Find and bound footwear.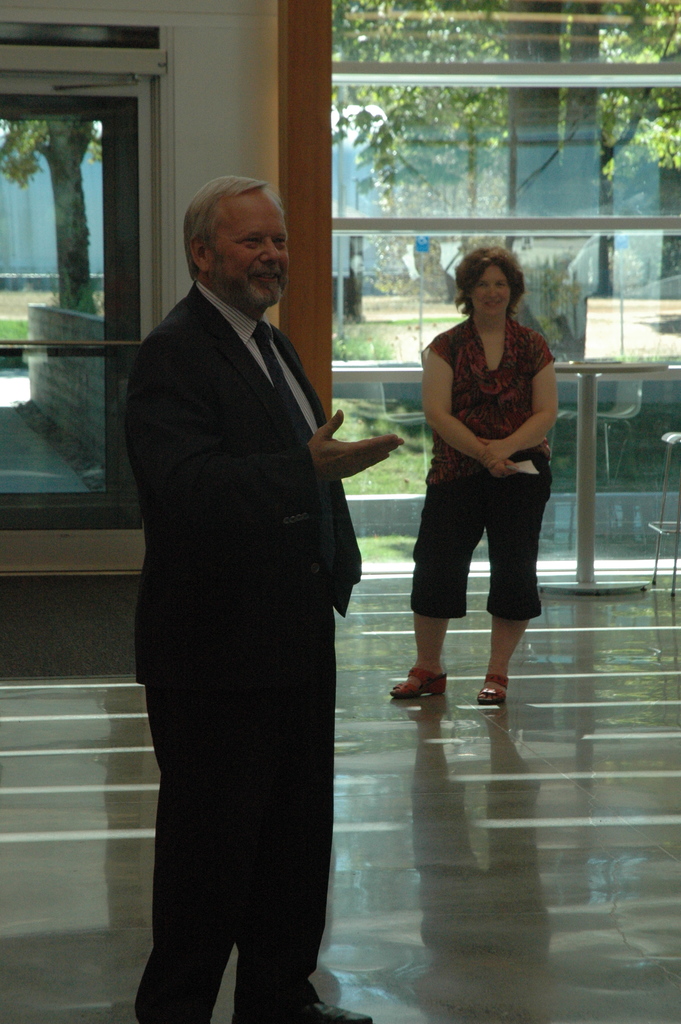
Bound: x1=385, y1=662, x2=450, y2=700.
